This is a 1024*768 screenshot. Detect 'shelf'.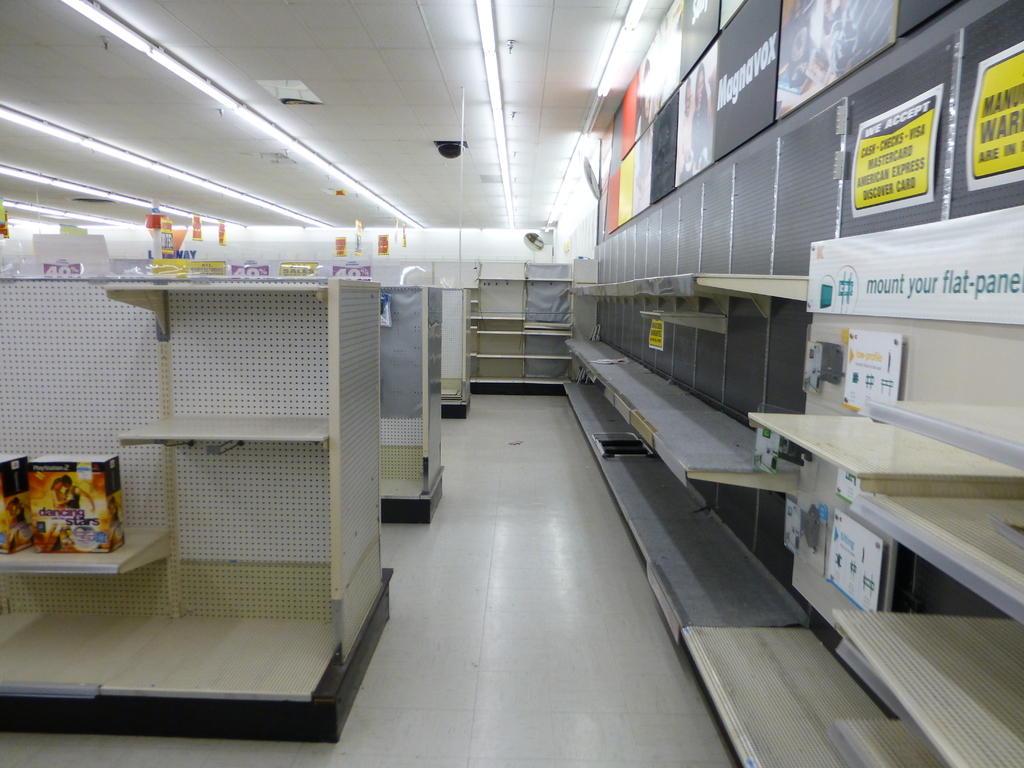
BBox(565, 381, 801, 646).
